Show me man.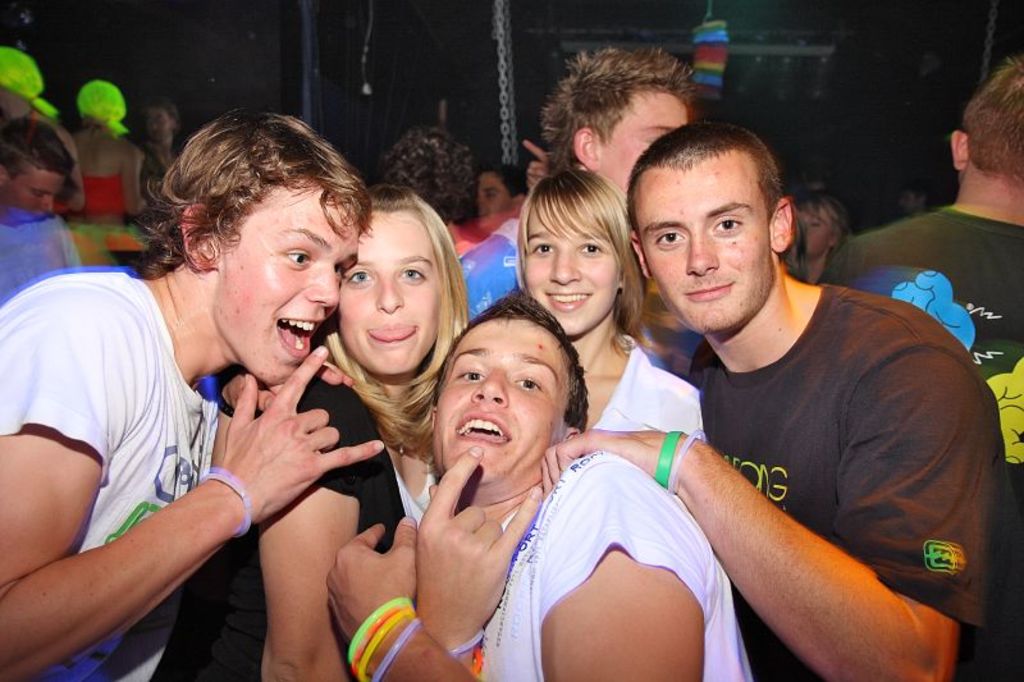
man is here: [817,56,1023,678].
